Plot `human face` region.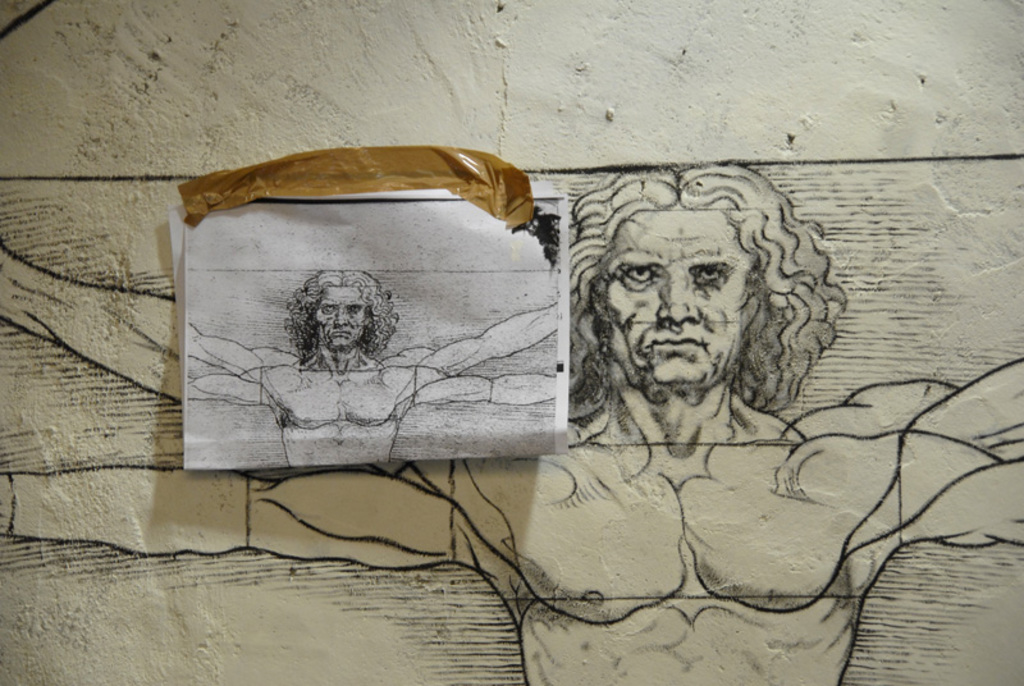
Plotted at [589,205,772,393].
